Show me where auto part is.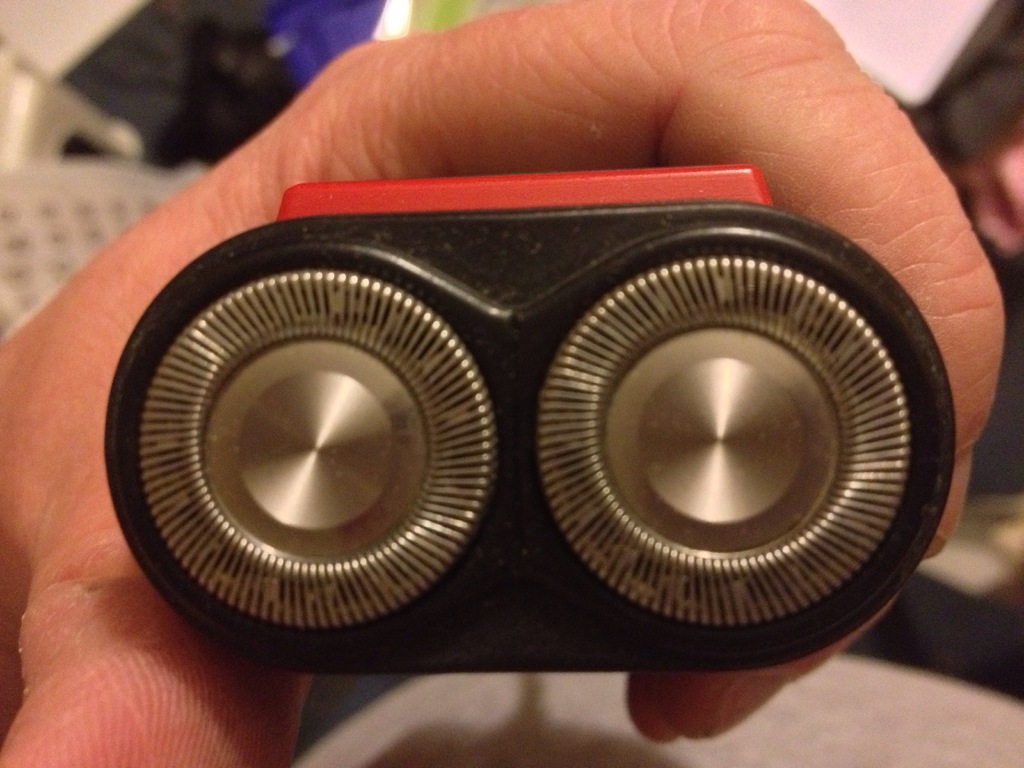
auto part is at <bbox>106, 168, 956, 687</bbox>.
